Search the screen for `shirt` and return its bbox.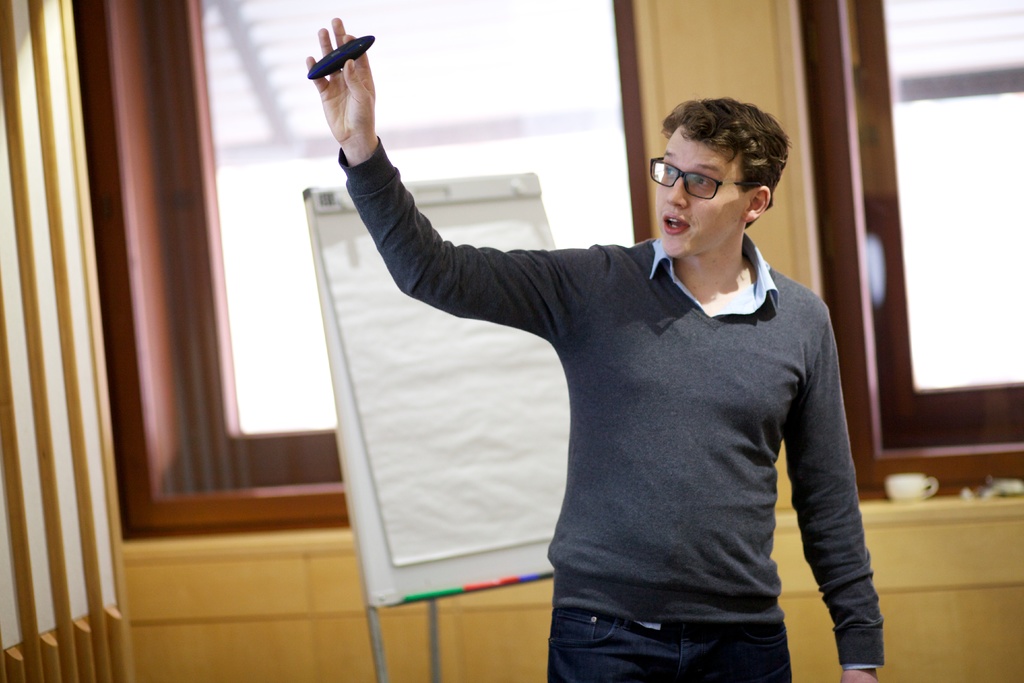
Found: {"left": 332, "top": 152, "right": 883, "bottom": 670}.
